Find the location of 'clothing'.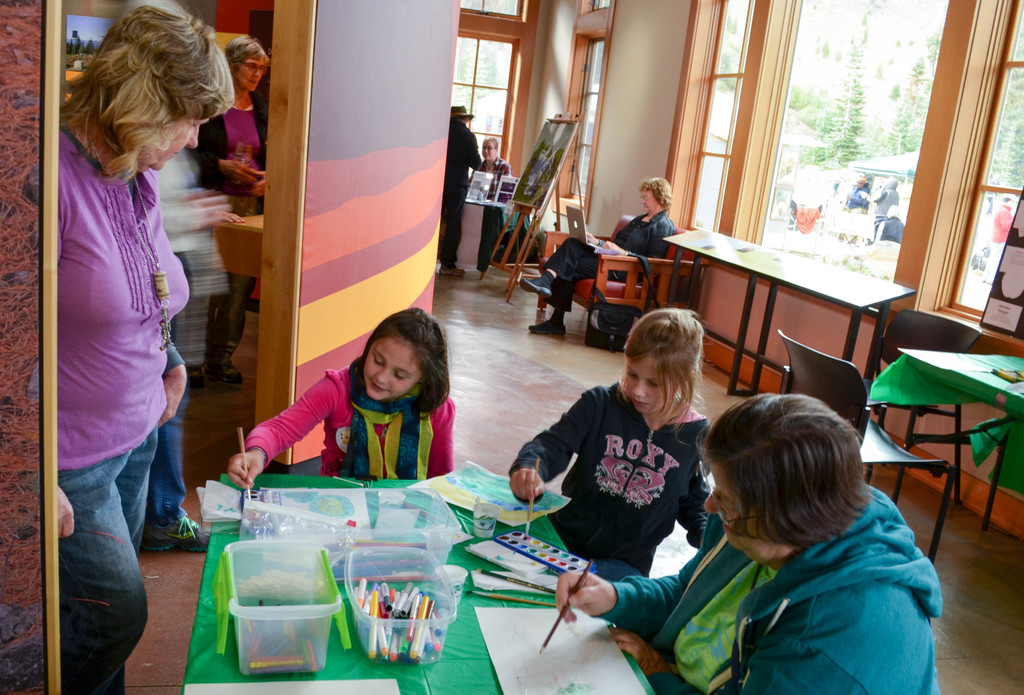
Location: (511,384,708,580).
